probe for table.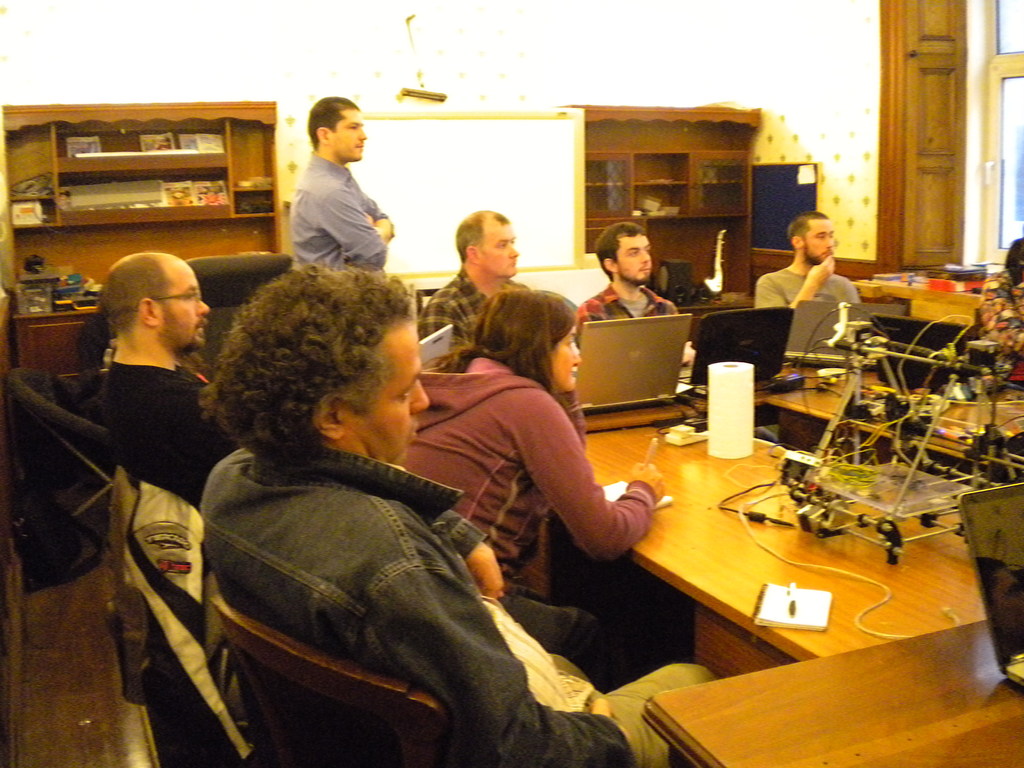
Probe result: bbox=[639, 611, 1023, 767].
